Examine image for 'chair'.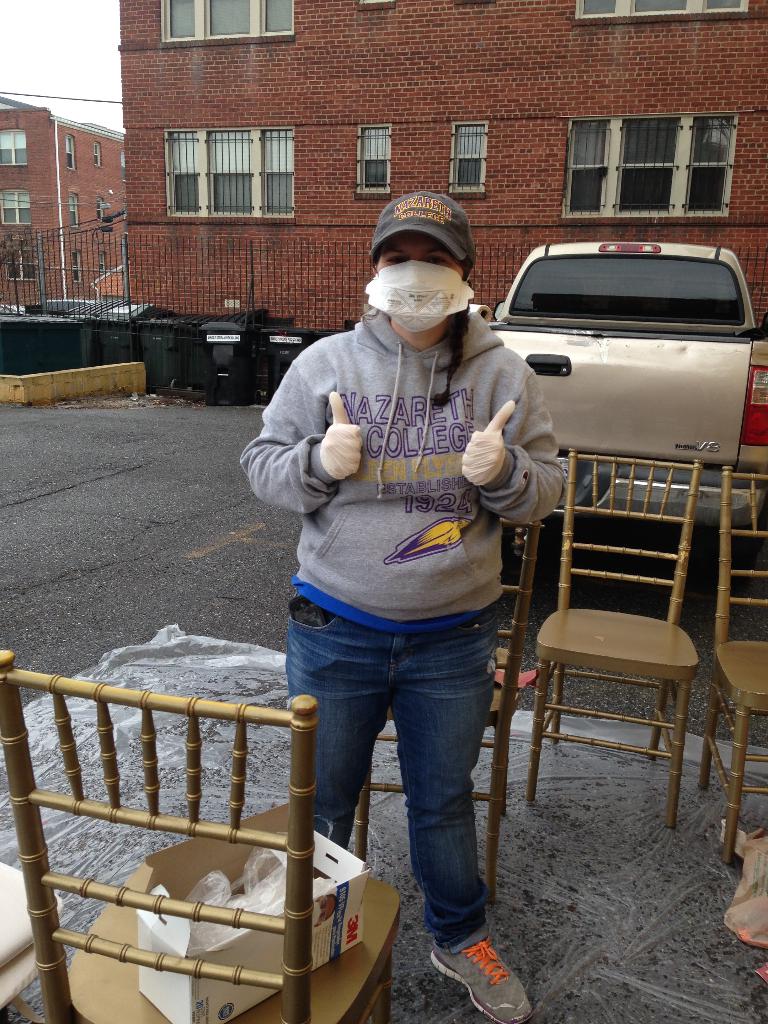
Examination result: 352 518 544 910.
